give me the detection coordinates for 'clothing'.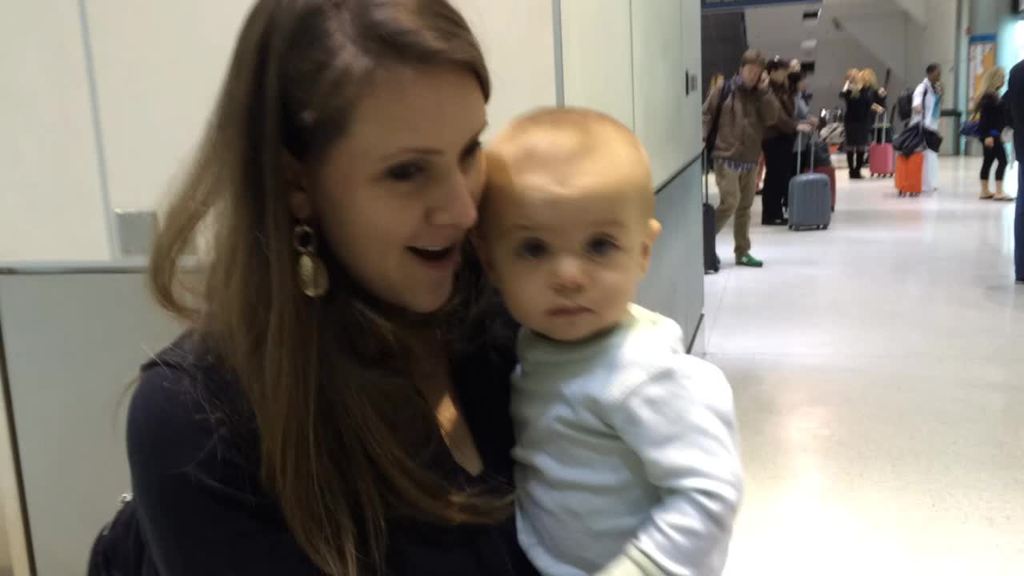
[508,301,746,575].
